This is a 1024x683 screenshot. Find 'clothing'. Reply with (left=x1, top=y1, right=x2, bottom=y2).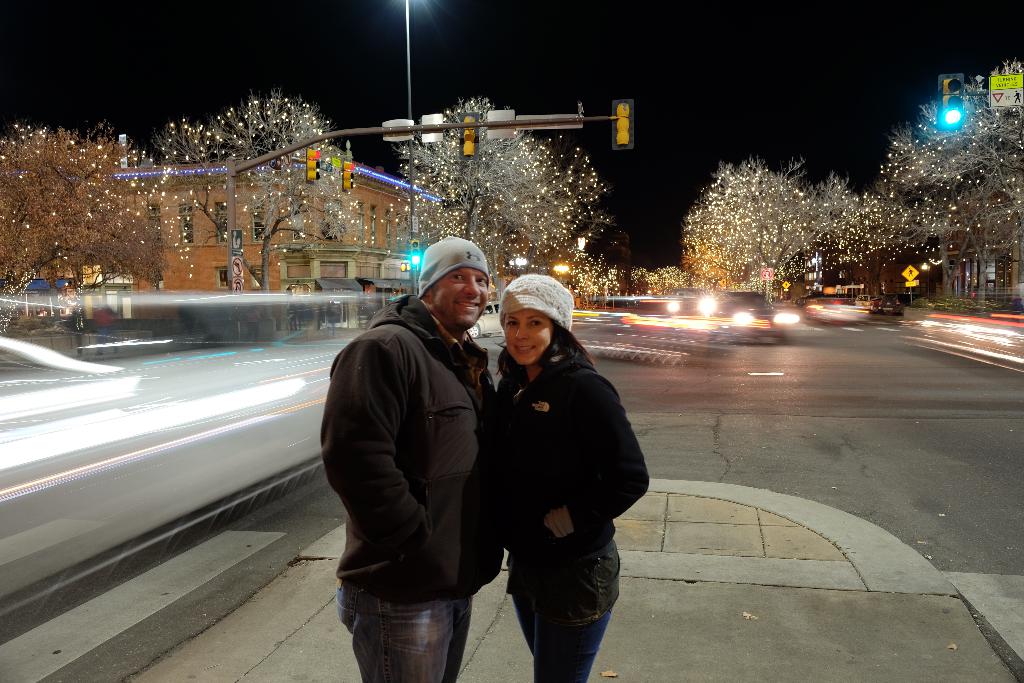
(left=489, top=340, right=671, bottom=682).
